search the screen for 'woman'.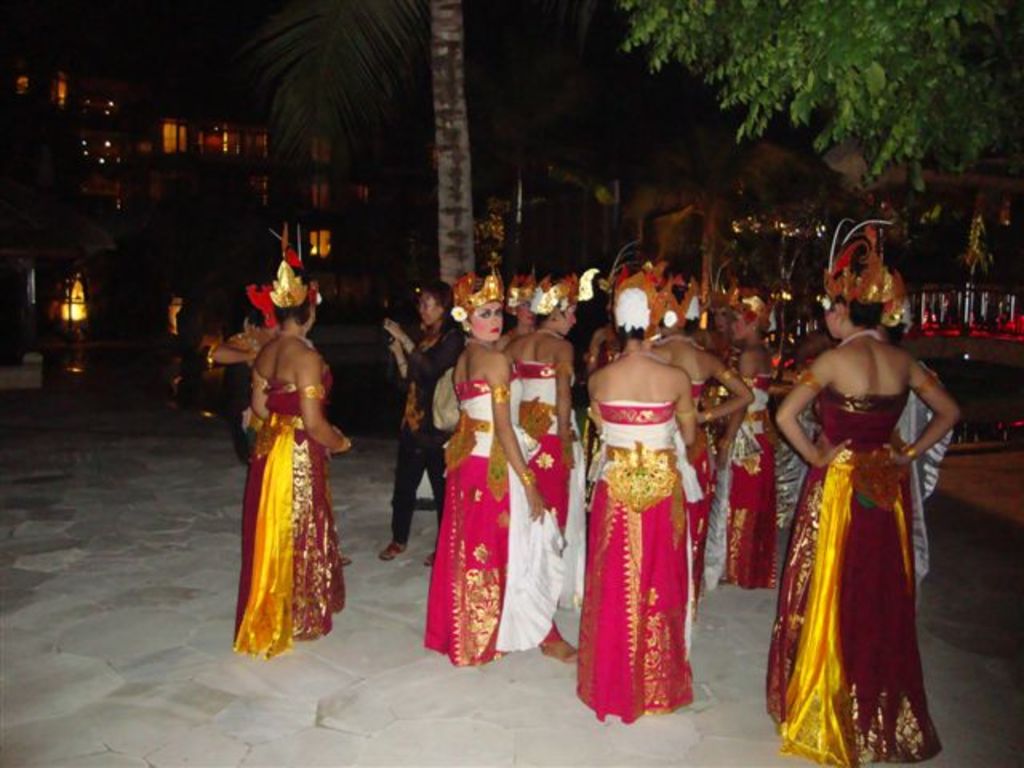
Found at crop(253, 294, 347, 661).
